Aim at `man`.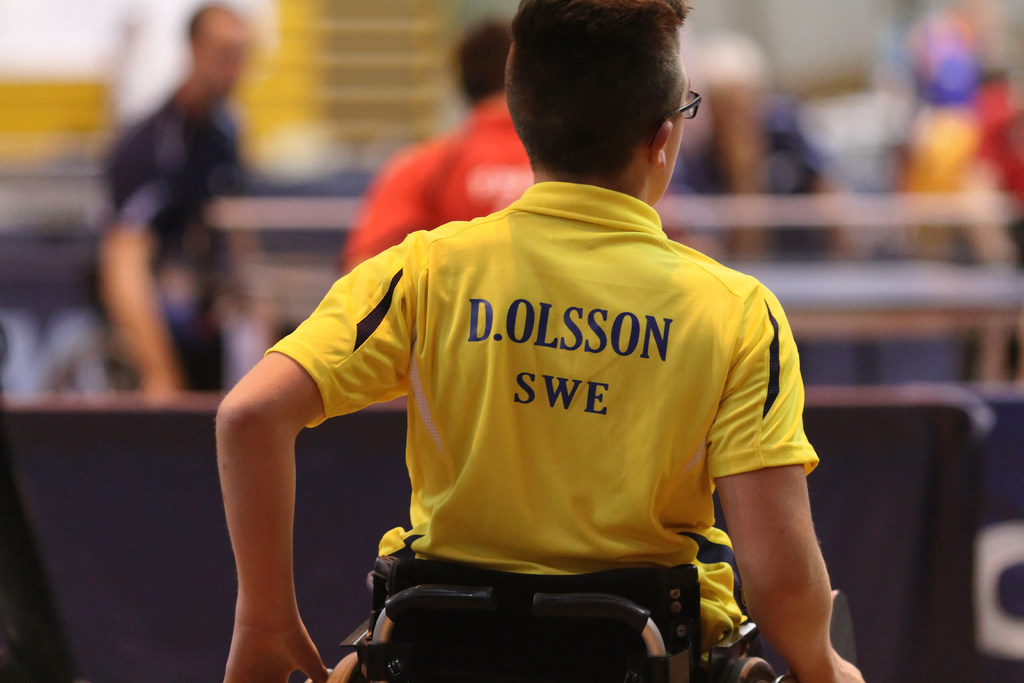
Aimed at 220,0,865,682.
